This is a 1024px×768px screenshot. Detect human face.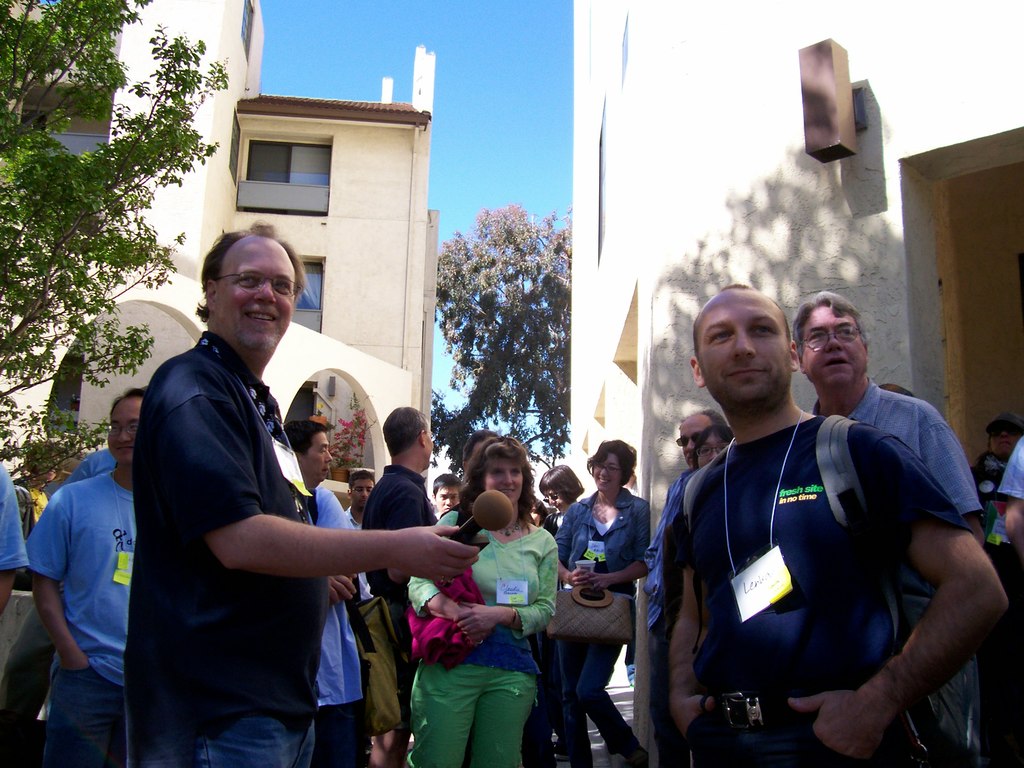
Rect(695, 434, 728, 470).
